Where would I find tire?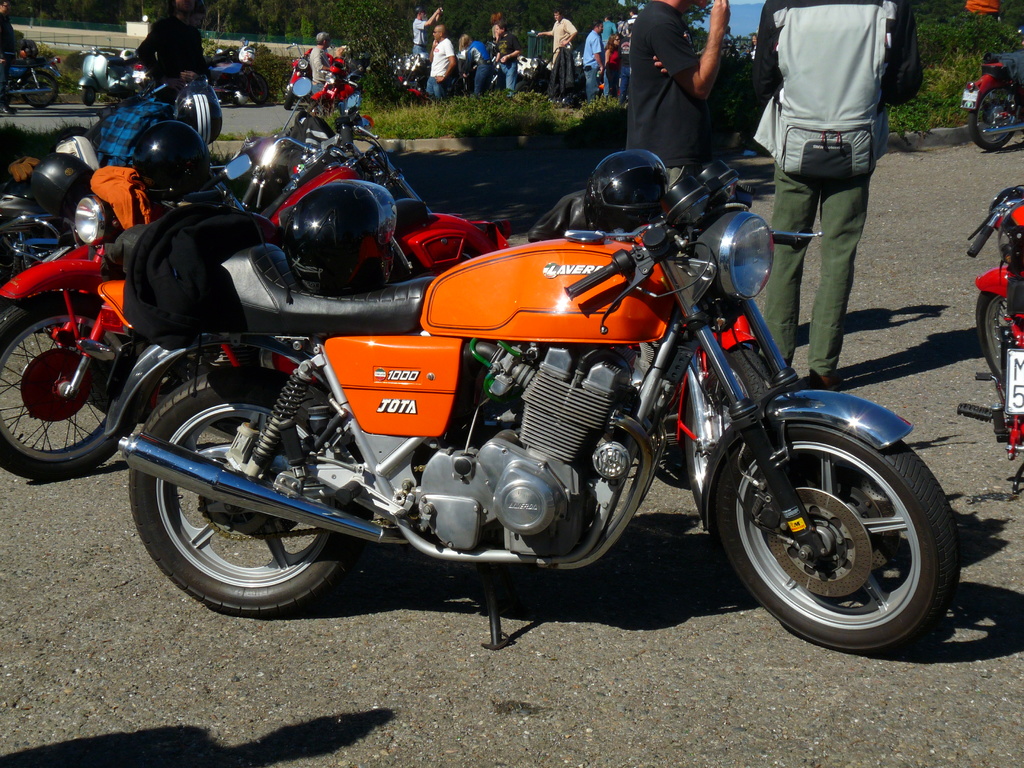
At [714, 420, 968, 659].
